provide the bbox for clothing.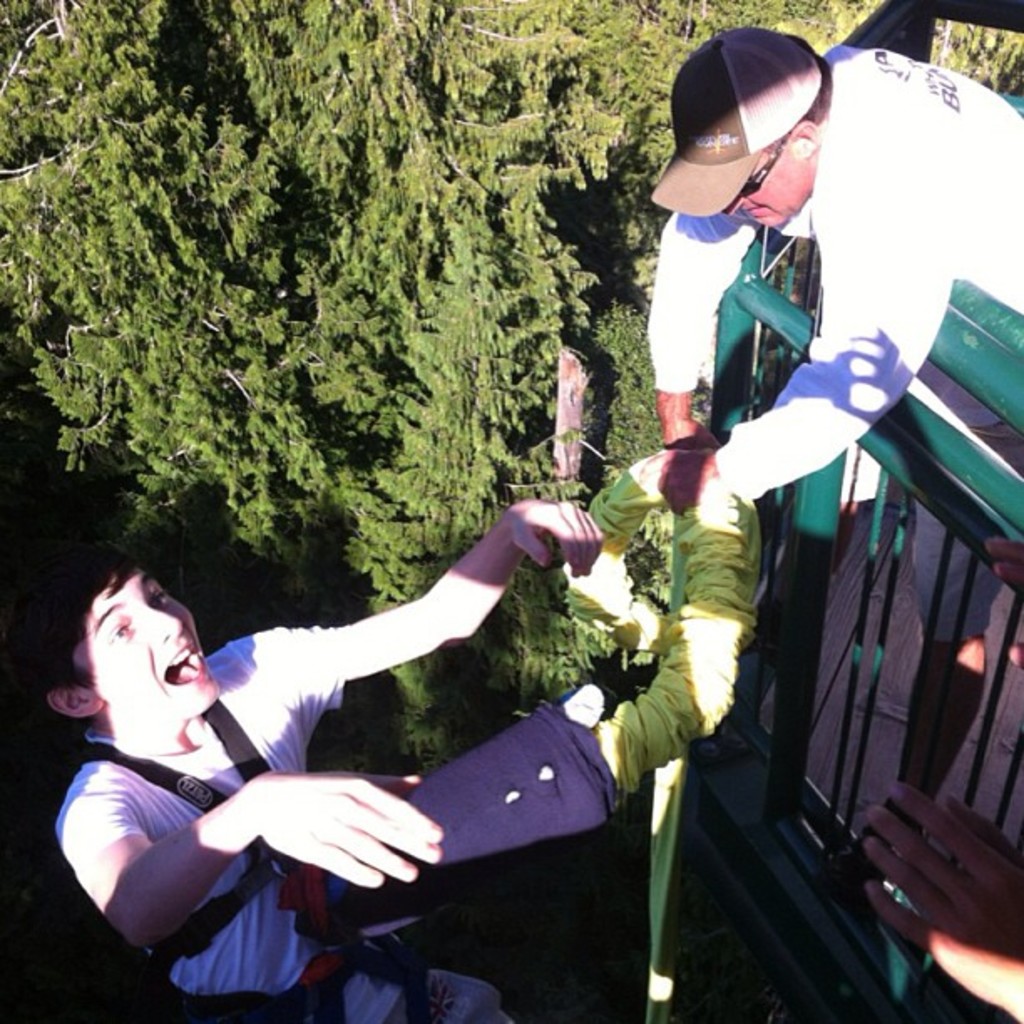
BBox(60, 606, 567, 999).
